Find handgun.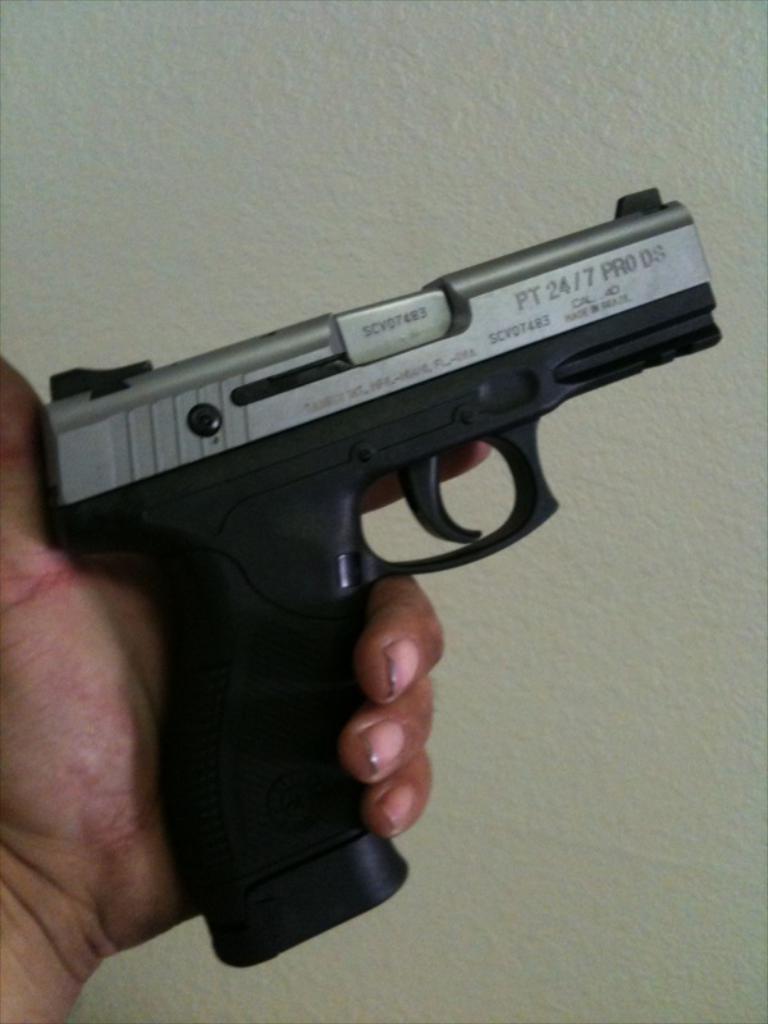
<box>38,187,724,966</box>.
